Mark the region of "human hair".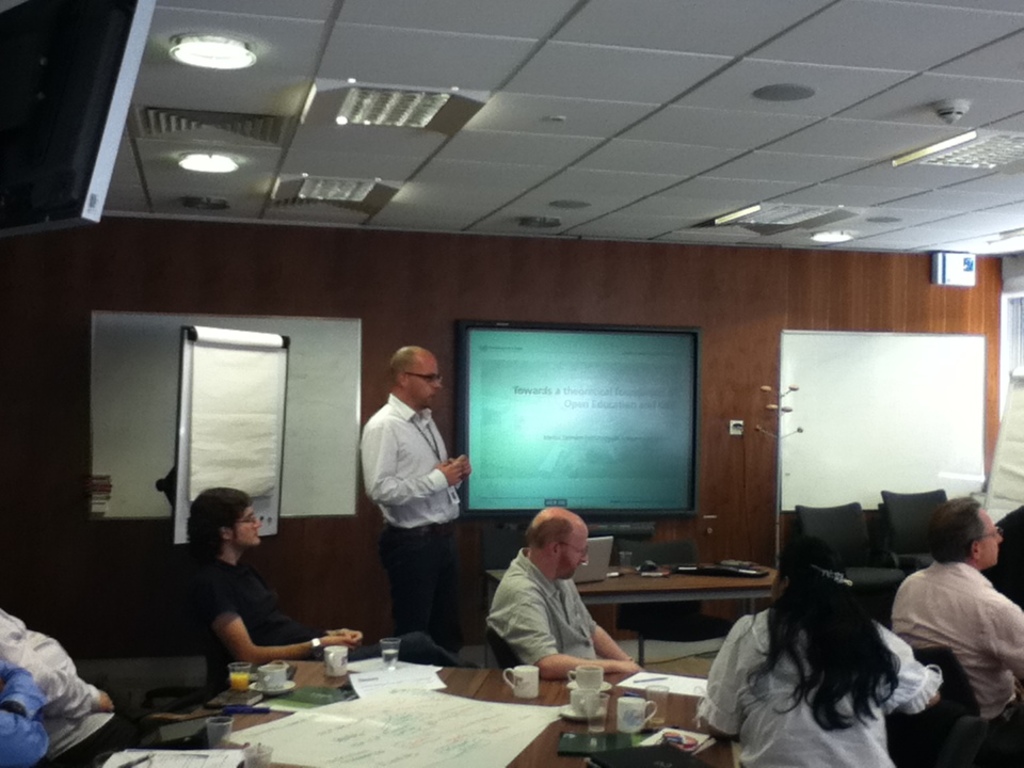
Region: x1=734 y1=532 x2=903 y2=735.
